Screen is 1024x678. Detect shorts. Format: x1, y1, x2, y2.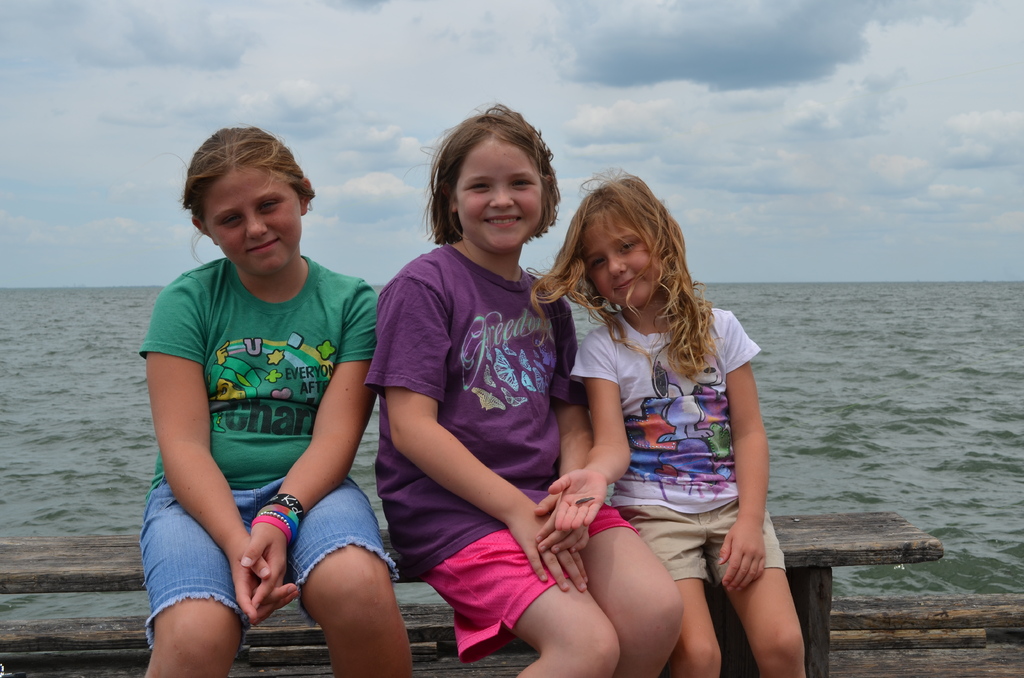
421, 500, 640, 669.
